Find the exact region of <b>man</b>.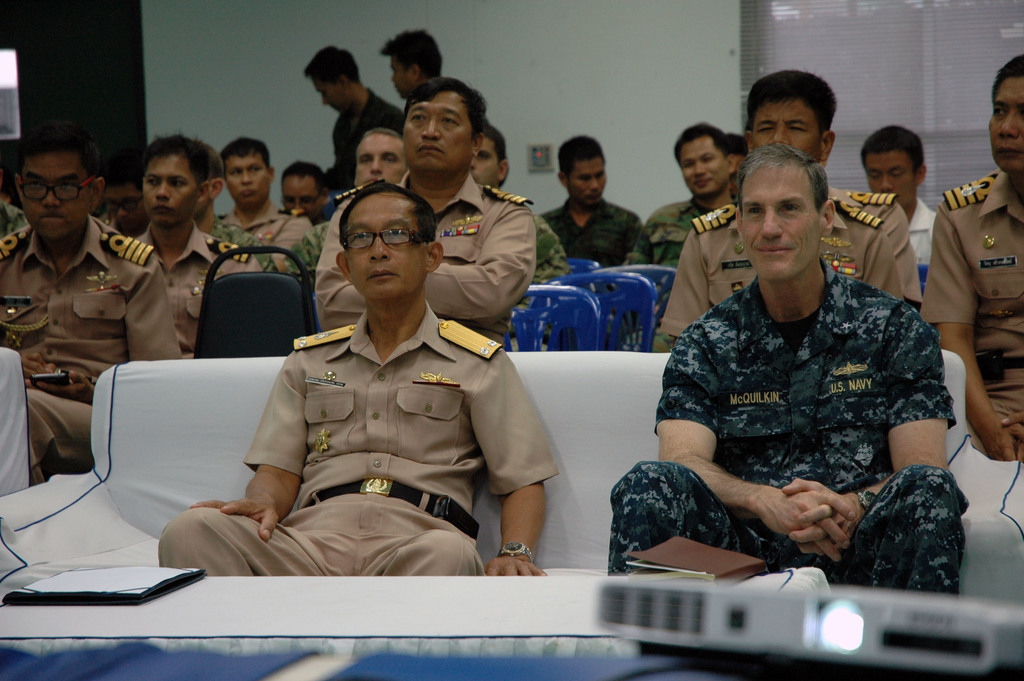
Exact region: region(627, 119, 739, 273).
